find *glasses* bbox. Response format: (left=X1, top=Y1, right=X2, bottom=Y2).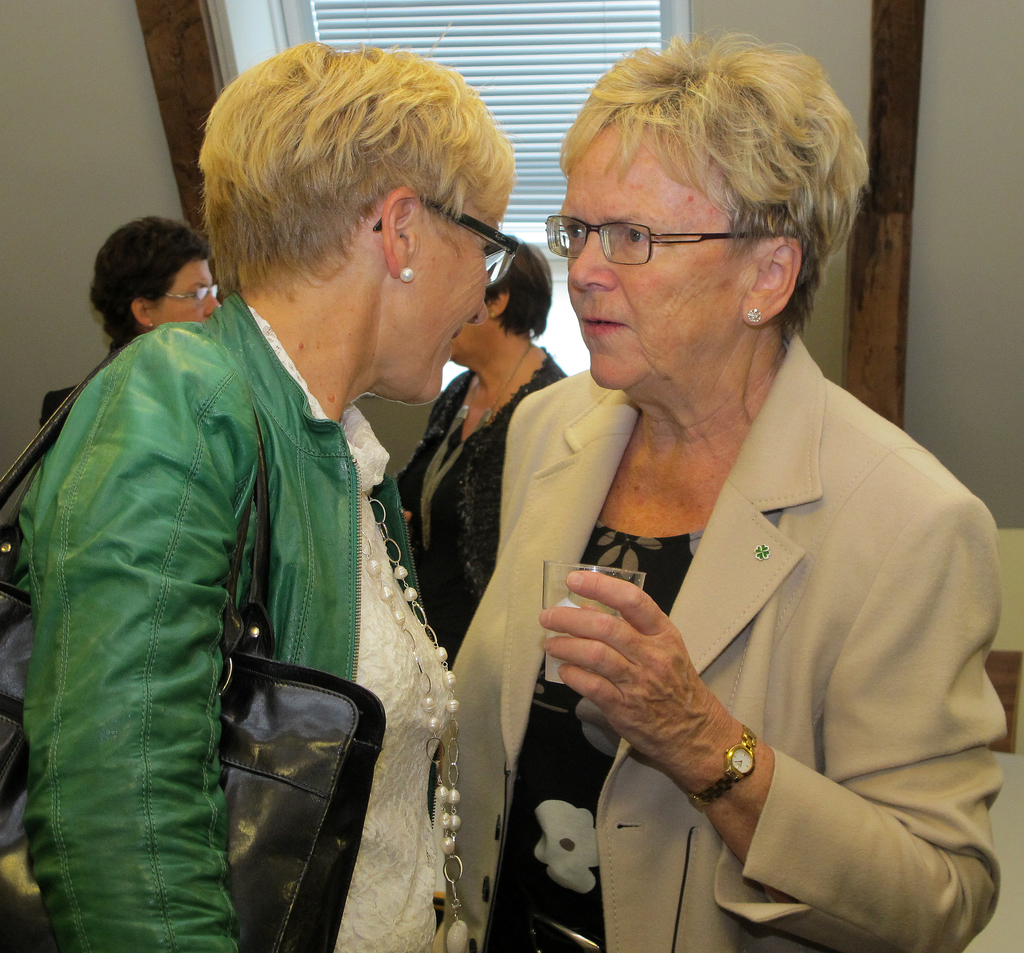
(left=166, top=284, right=220, bottom=309).
